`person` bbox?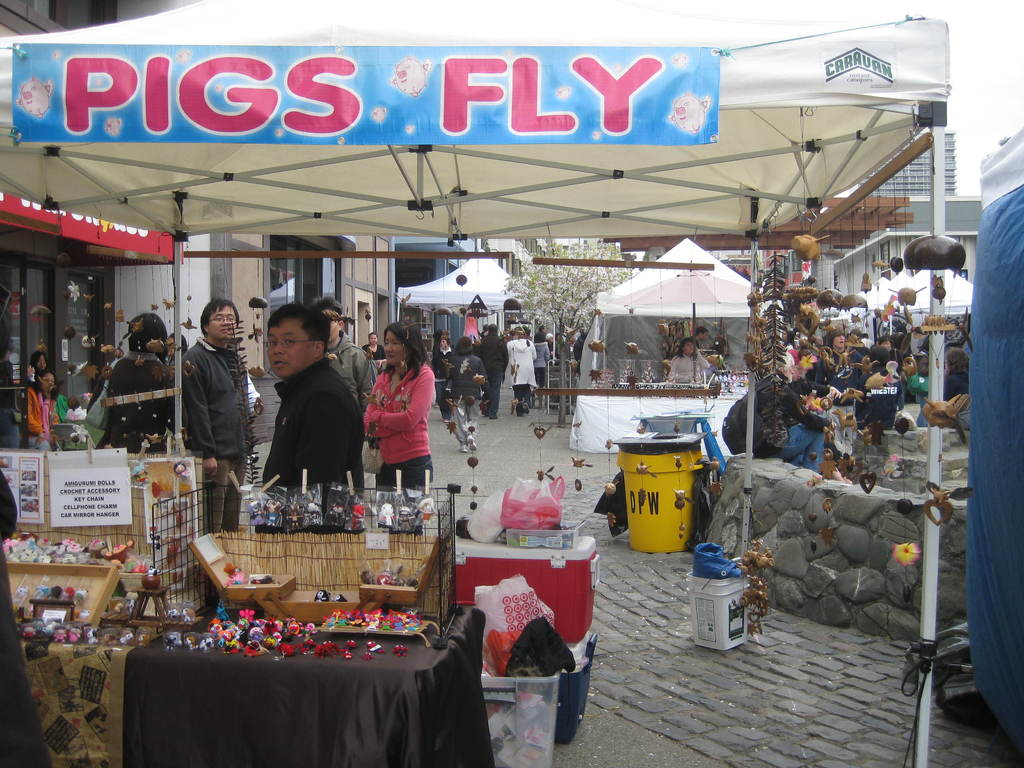
260, 308, 367, 493
